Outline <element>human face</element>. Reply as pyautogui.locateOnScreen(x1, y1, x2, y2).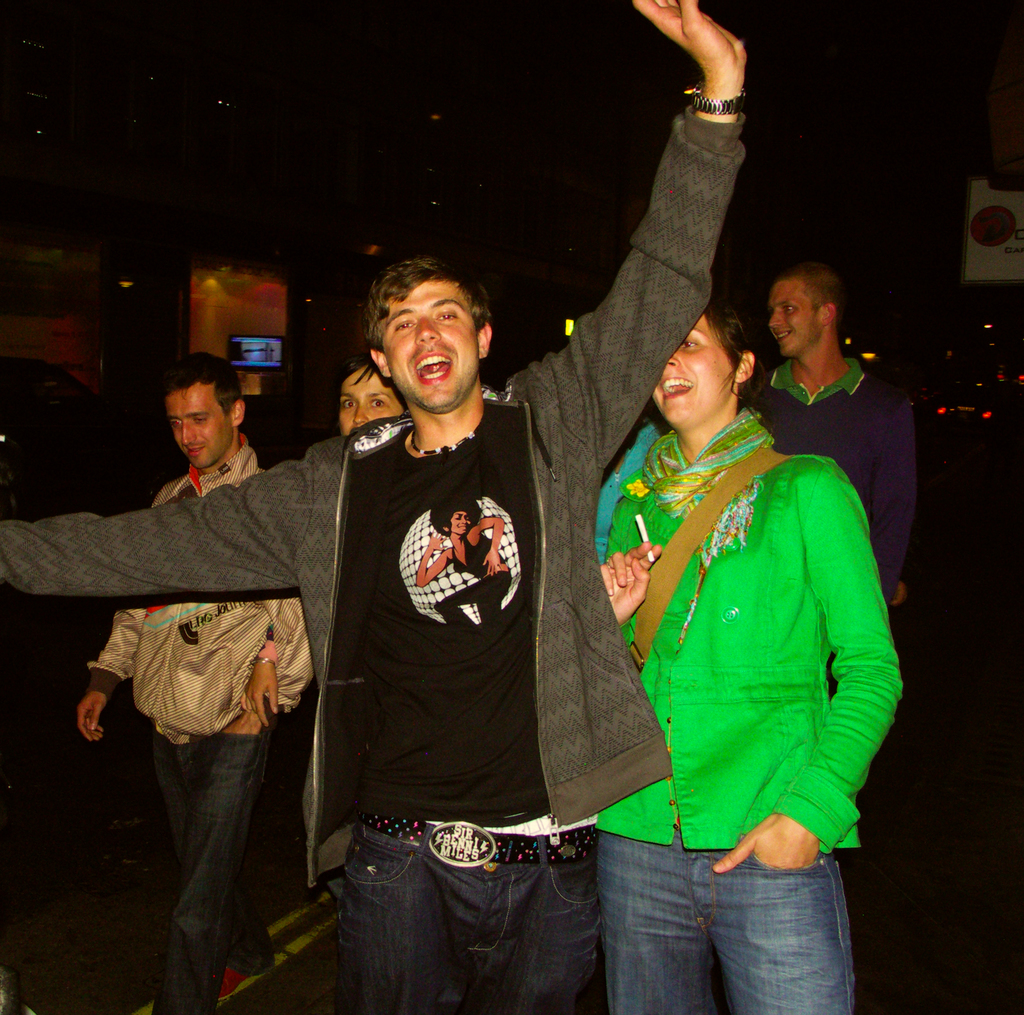
pyautogui.locateOnScreen(170, 389, 230, 476).
